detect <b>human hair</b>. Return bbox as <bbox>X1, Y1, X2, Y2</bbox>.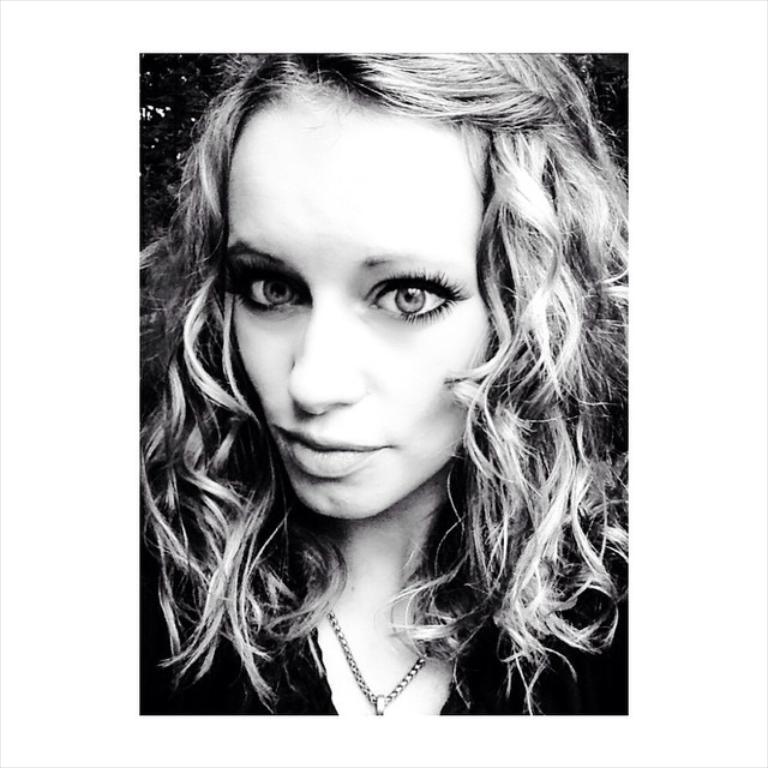
<bbox>115, 8, 636, 709</bbox>.
